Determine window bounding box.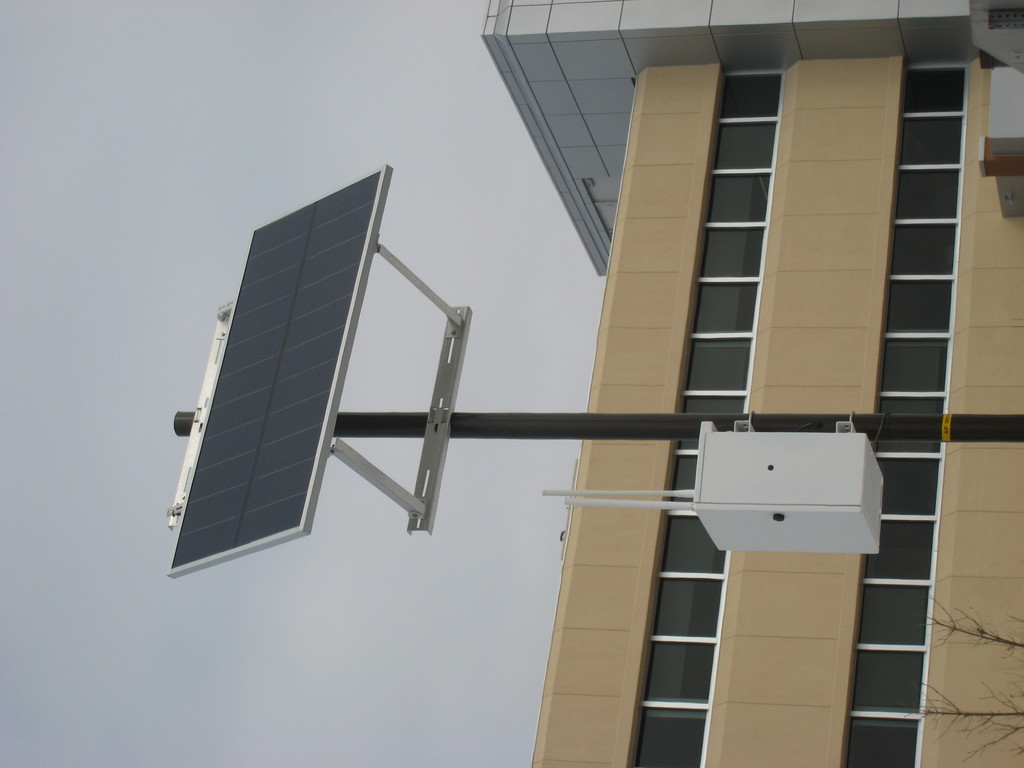
Determined: locate(895, 168, 963, 225).
